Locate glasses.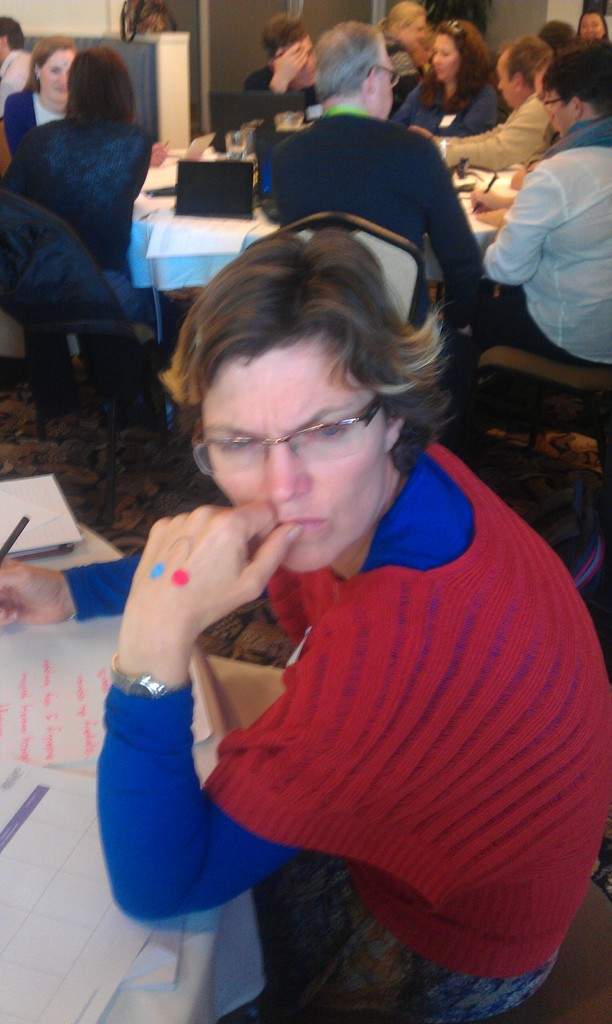
Bounding box: [x1=379, y1=65, x2=403, y2=92].
